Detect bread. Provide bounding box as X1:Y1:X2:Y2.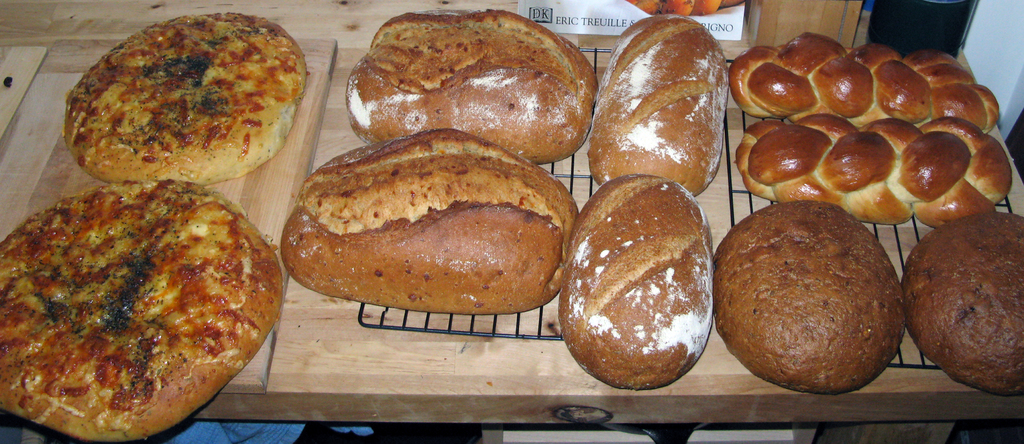
715:200:901:386.
